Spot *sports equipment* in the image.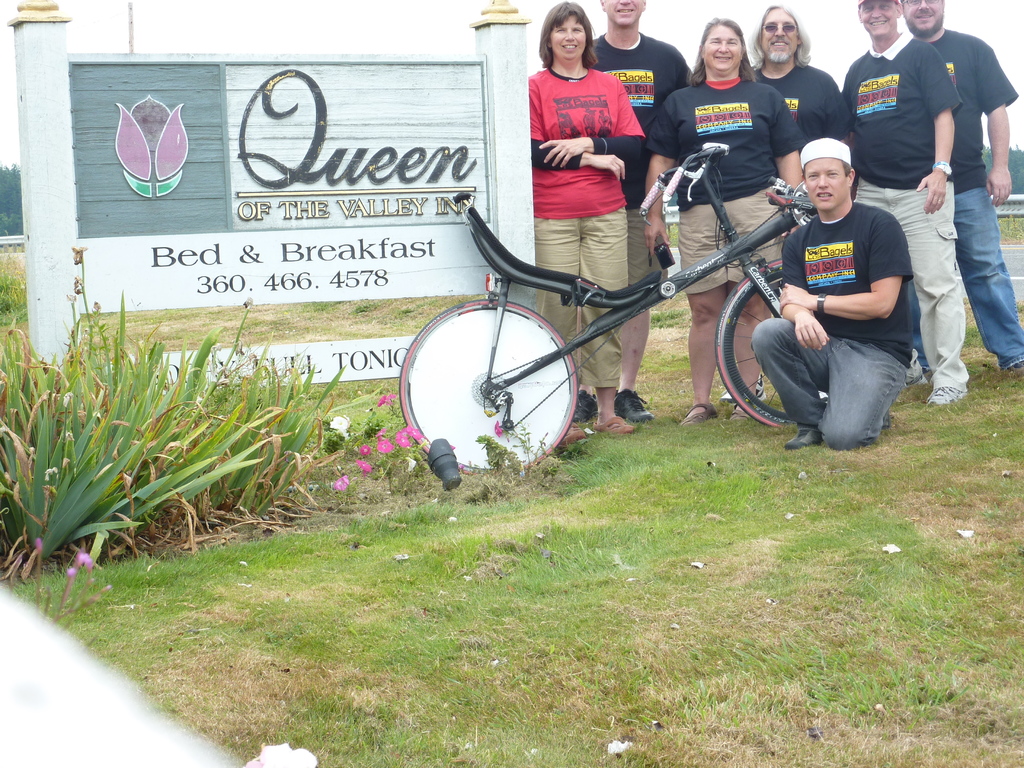
*sports equipment* found at <box>399,139,780,476</box>.
